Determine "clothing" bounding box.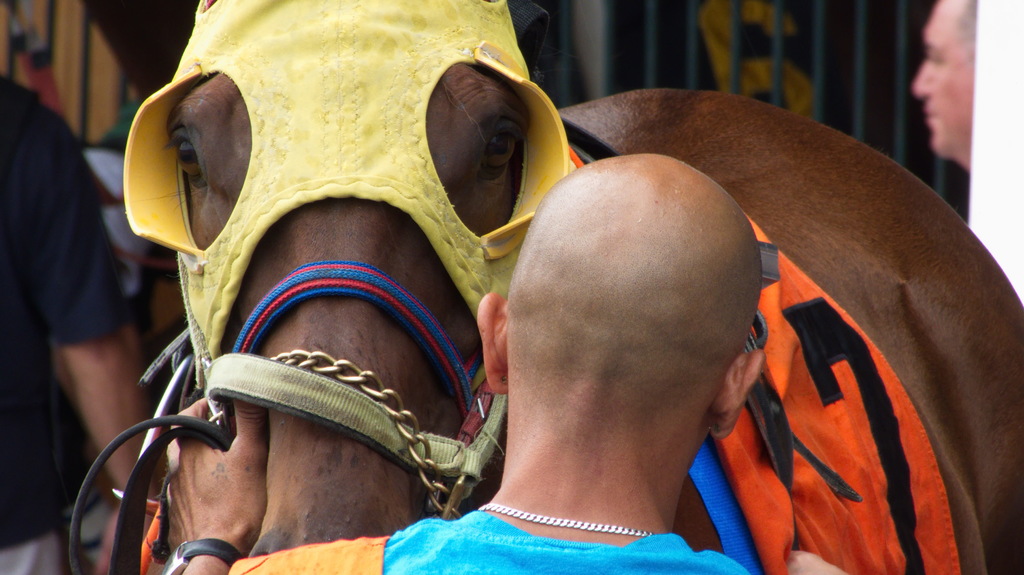
Determined: (left=227, top=508, right=749, bottom=574).
